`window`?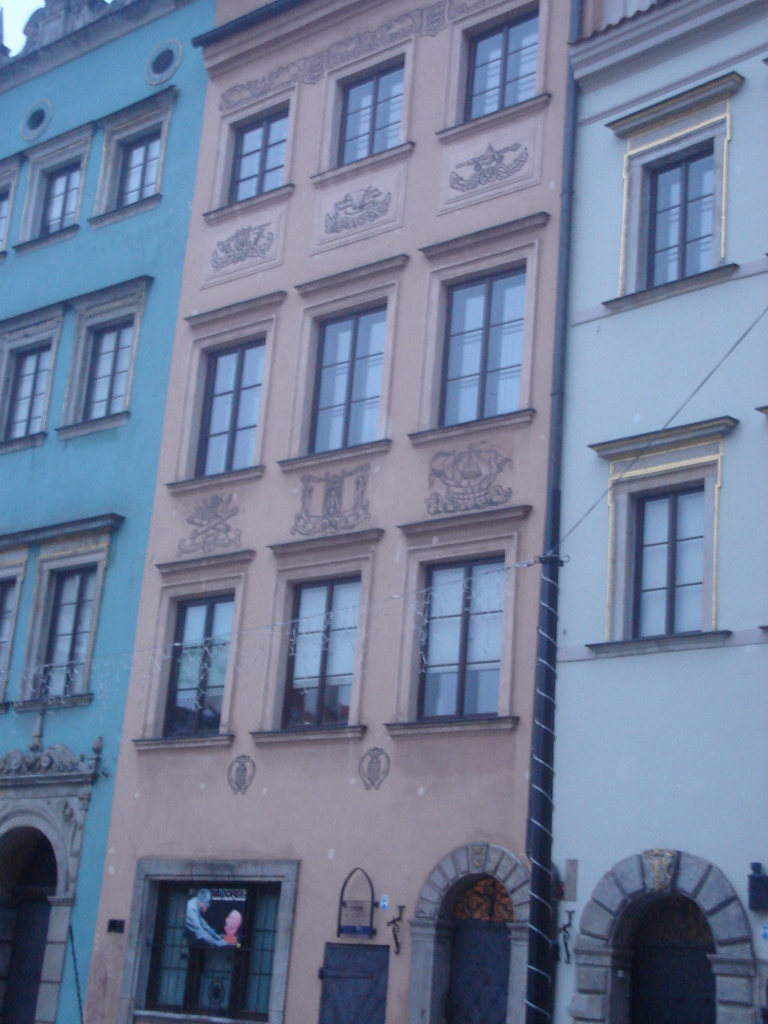
(x1=79, y1=316, x2=138, y2=422)
